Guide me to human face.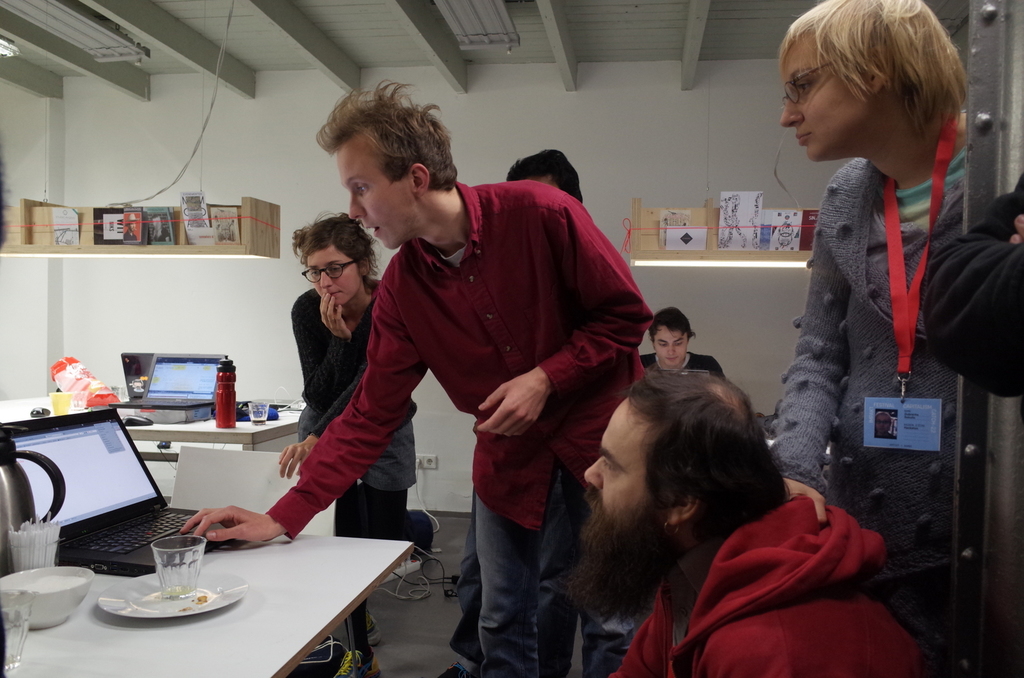
Guidance: bbox=(305, 239, 362, 306).
